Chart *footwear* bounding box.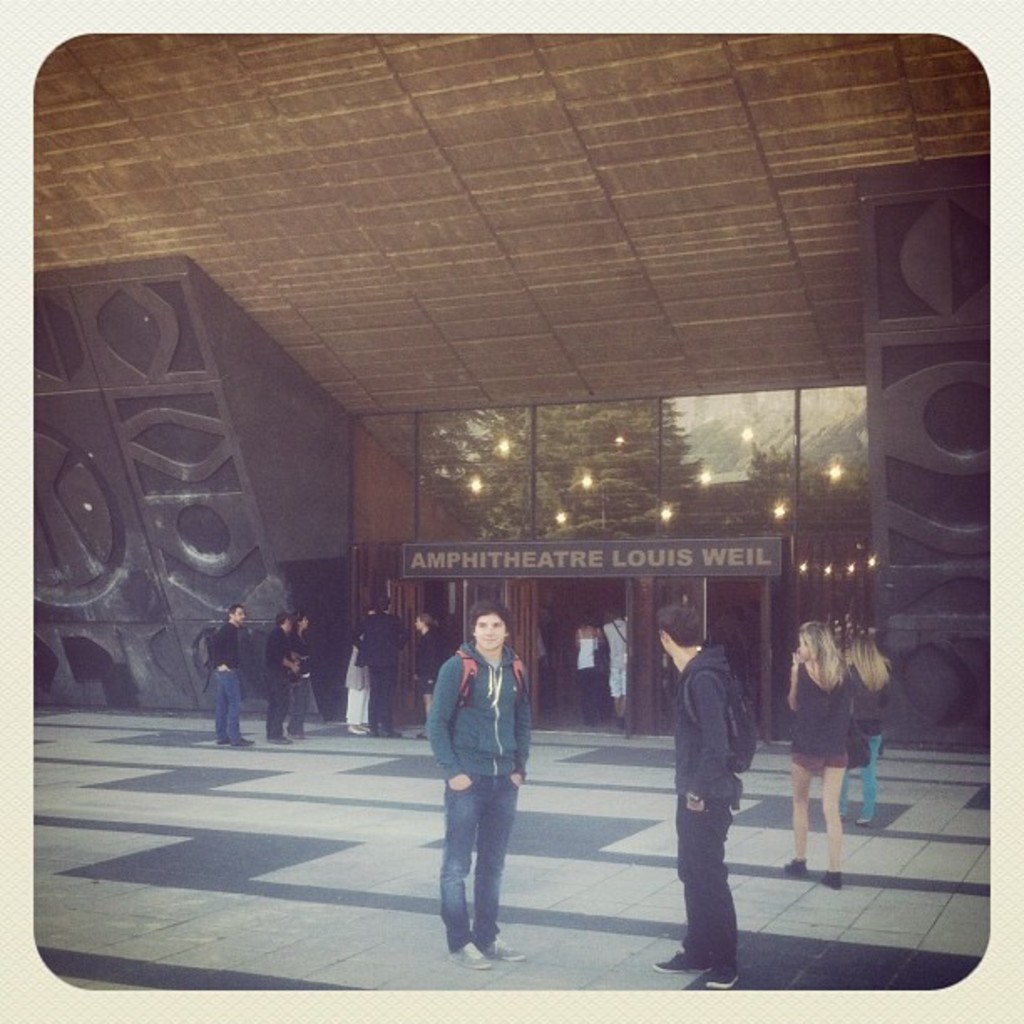
Charted: pyautogui.locateOnScreen(239, 731, 254, 746).
